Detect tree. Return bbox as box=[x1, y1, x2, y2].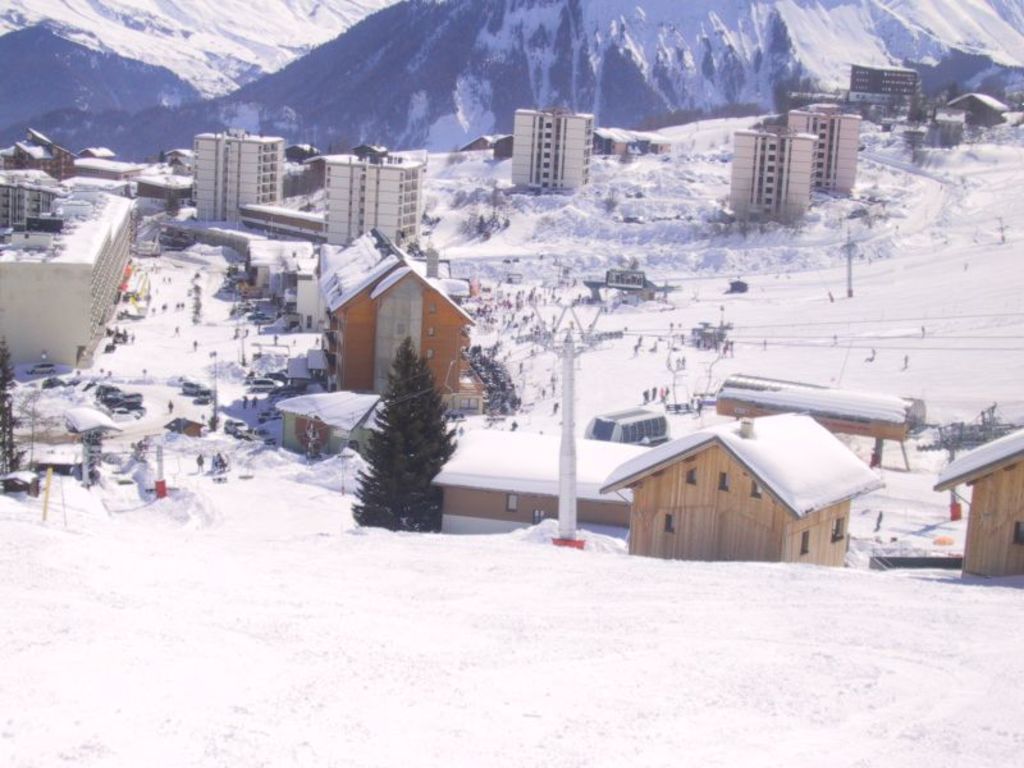
box=[0, 326, 23, 477].
